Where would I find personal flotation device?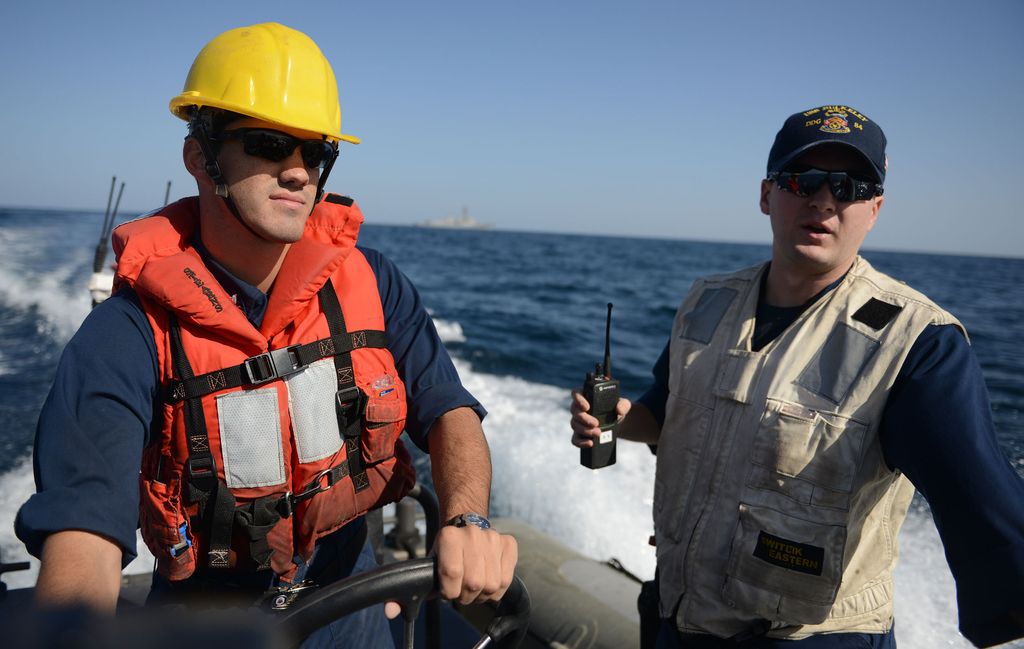
At [136, 197, 409, 591].
